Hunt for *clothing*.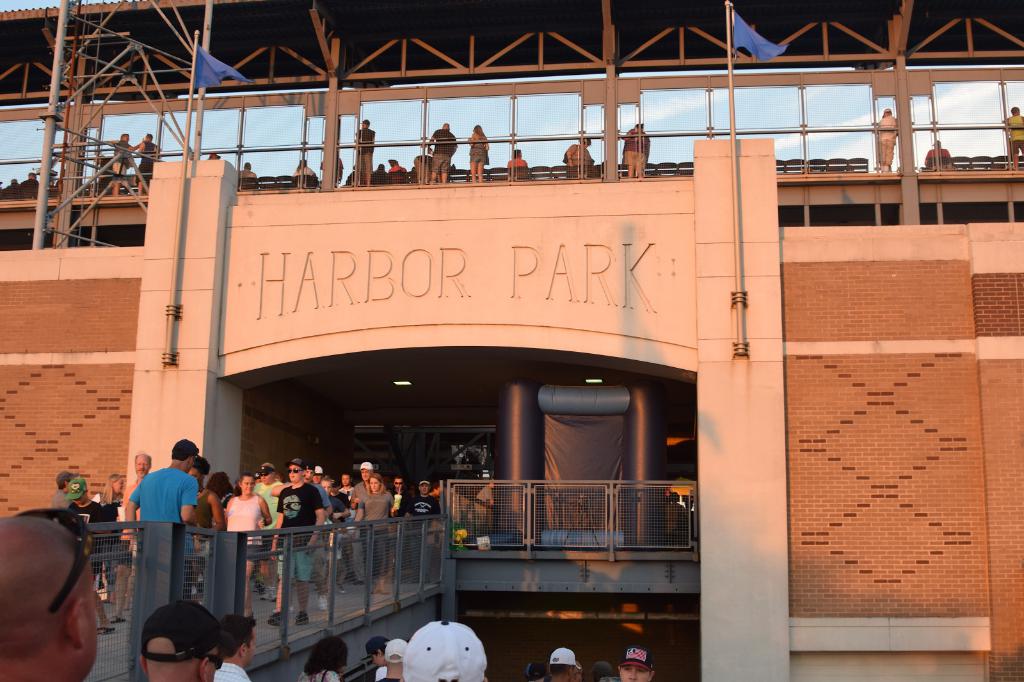
Hunted down at bbox=[504, 156, 525, 190].
